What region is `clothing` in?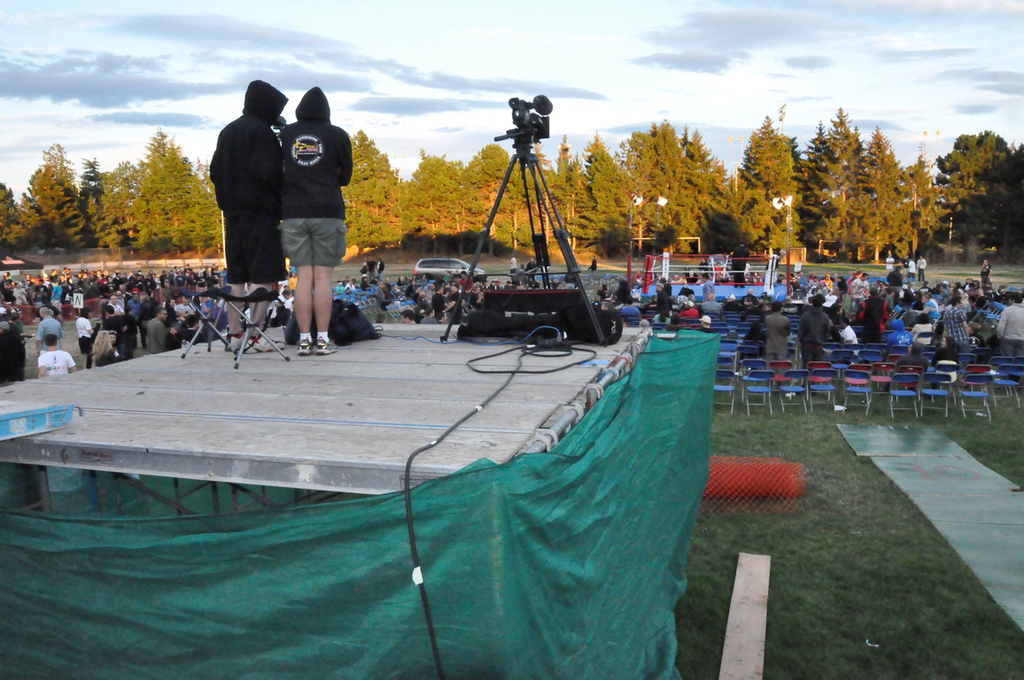
919,325,935,342.
